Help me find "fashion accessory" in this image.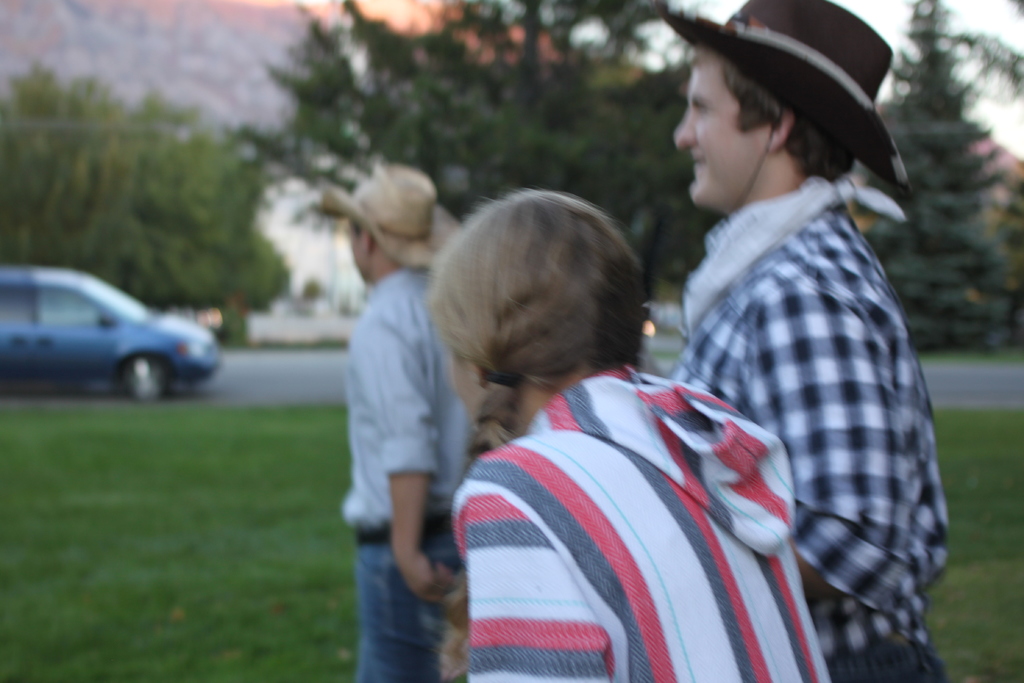
Found it: l=683, t=179, r=906, b=345.
